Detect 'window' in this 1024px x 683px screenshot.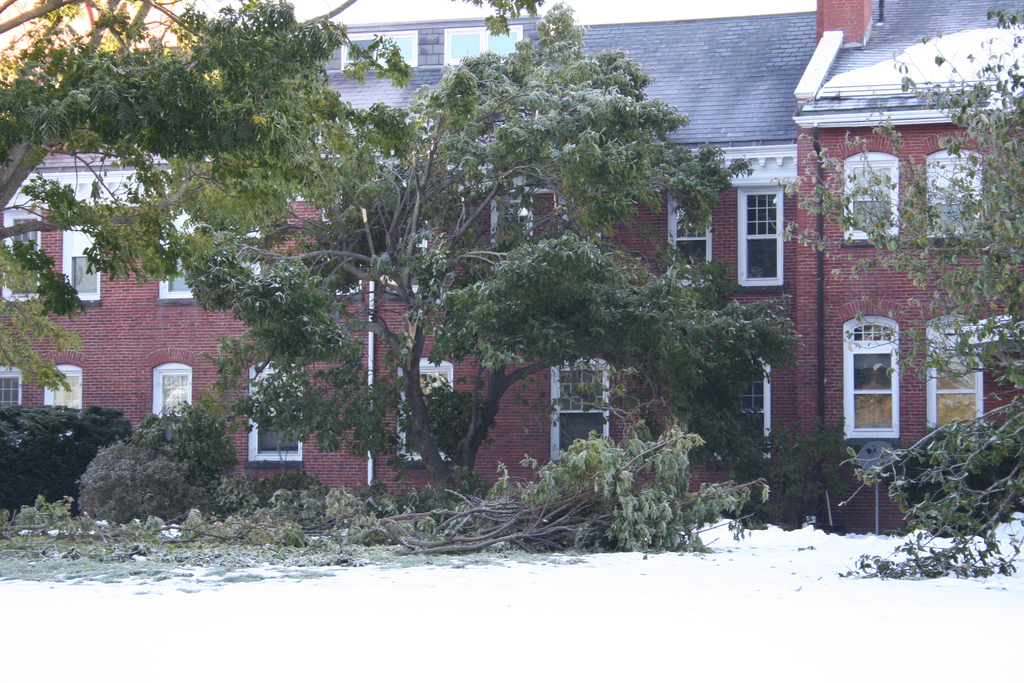
Detection: [737, 353, 770, 448].
